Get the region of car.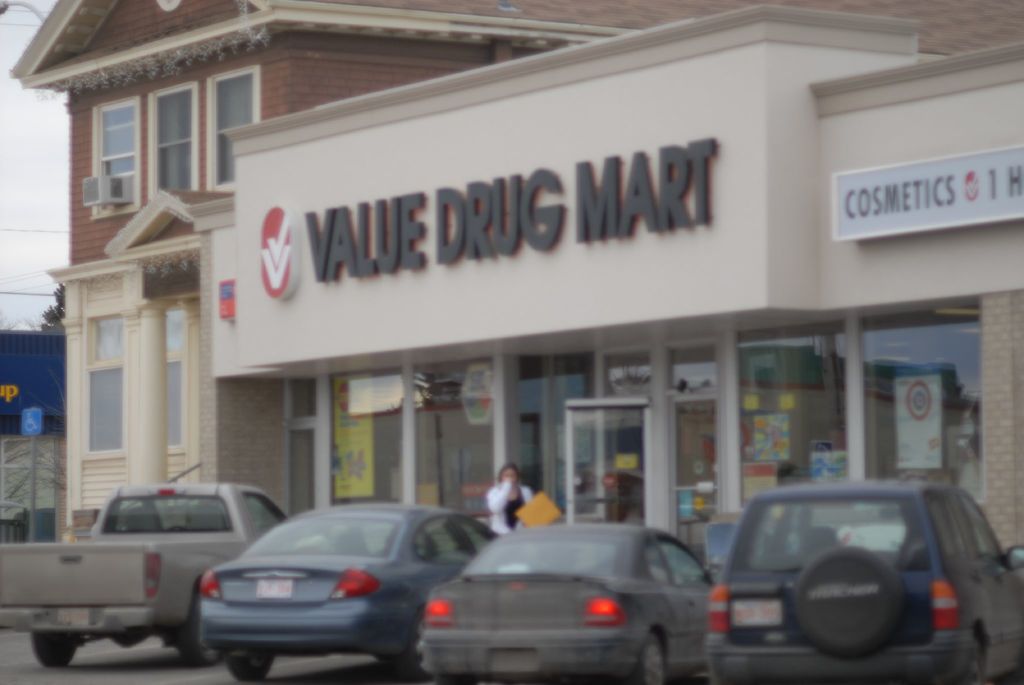
<bbox>413, 526, 712, 684</bbox>.
